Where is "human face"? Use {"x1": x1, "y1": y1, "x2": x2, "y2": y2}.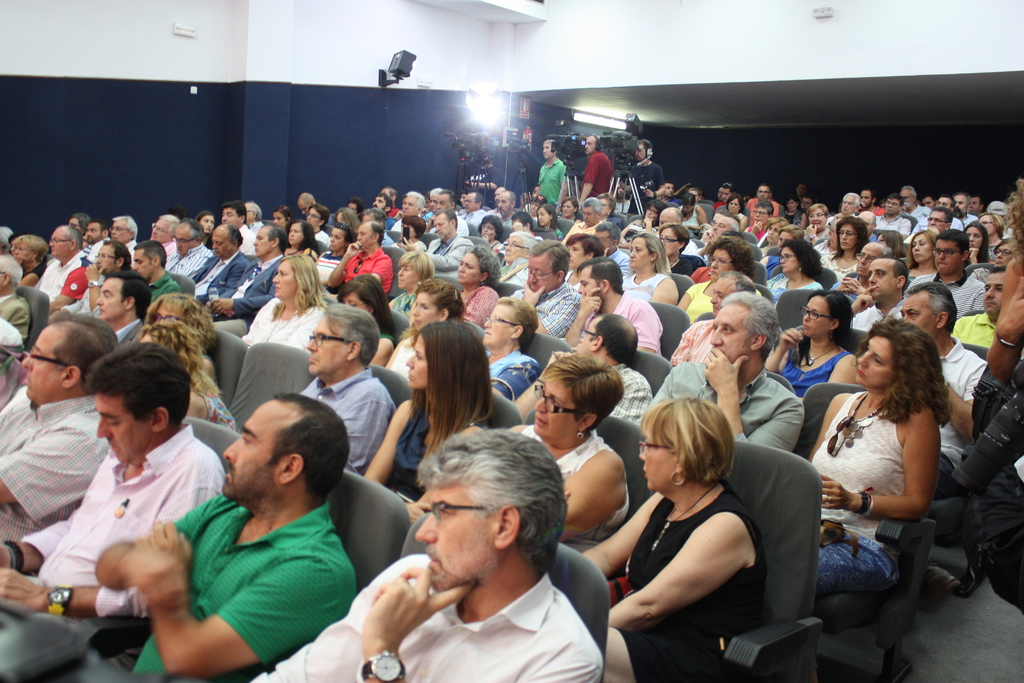
{"x1": 493, "y1": 185, "x2": 506, "y2": 203}.
